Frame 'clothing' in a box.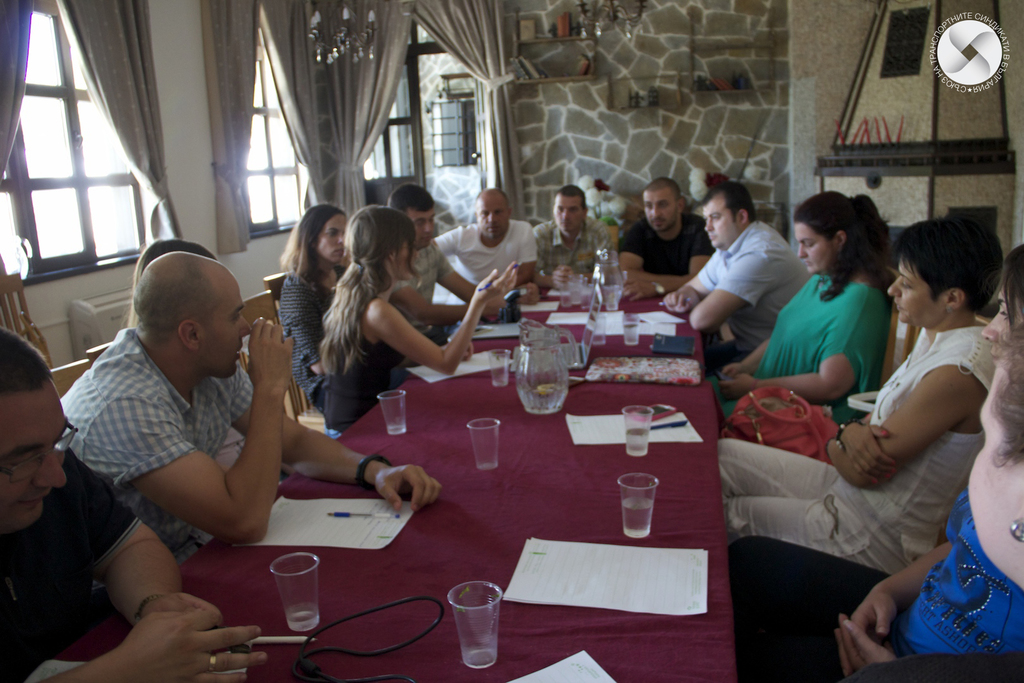
x1=709 y1=288 x2=894 y2=419.
